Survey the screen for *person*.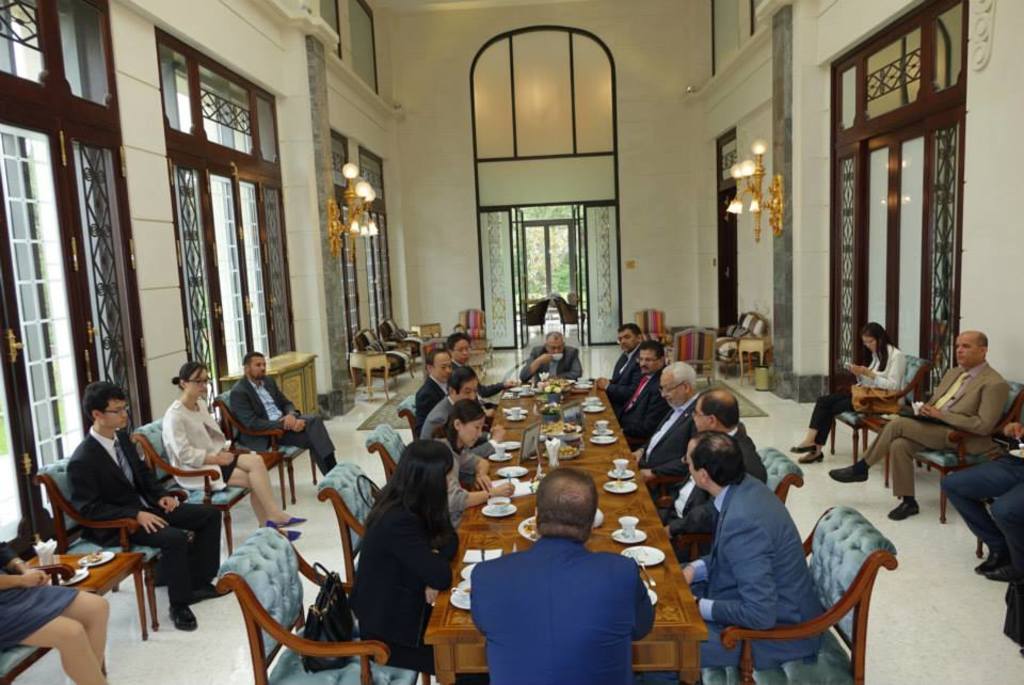
Survey found: bbox=[167, 364, 303, 541].
